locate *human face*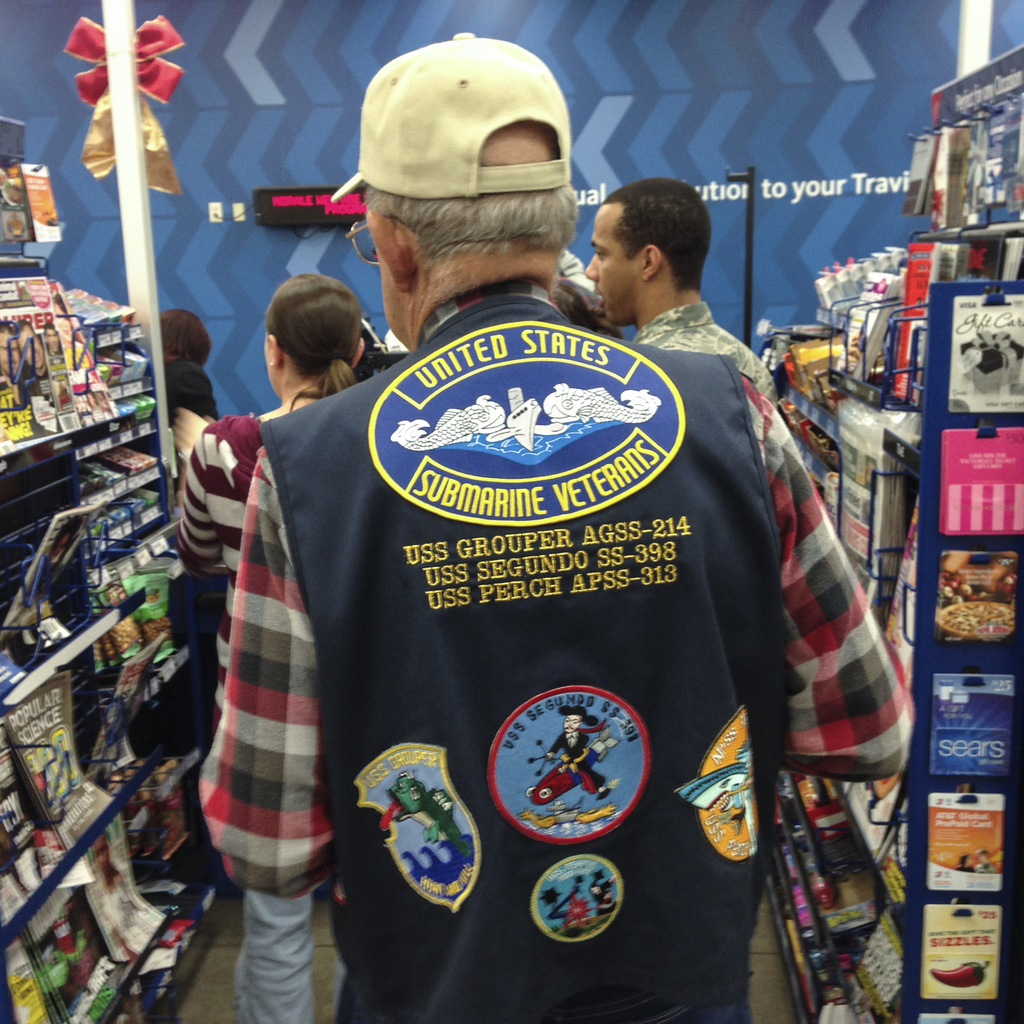
x1=92 y1=837 x2=108 y2=870
